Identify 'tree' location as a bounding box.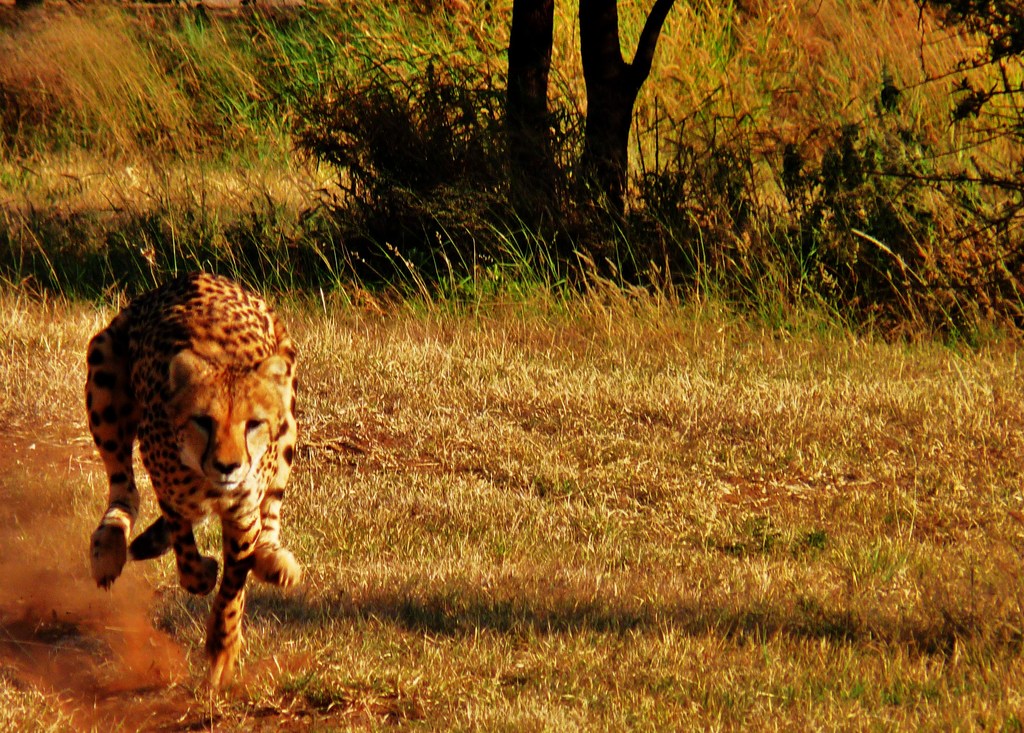
pyautogui.locateOnScreen(578, 0, 677, 232).
